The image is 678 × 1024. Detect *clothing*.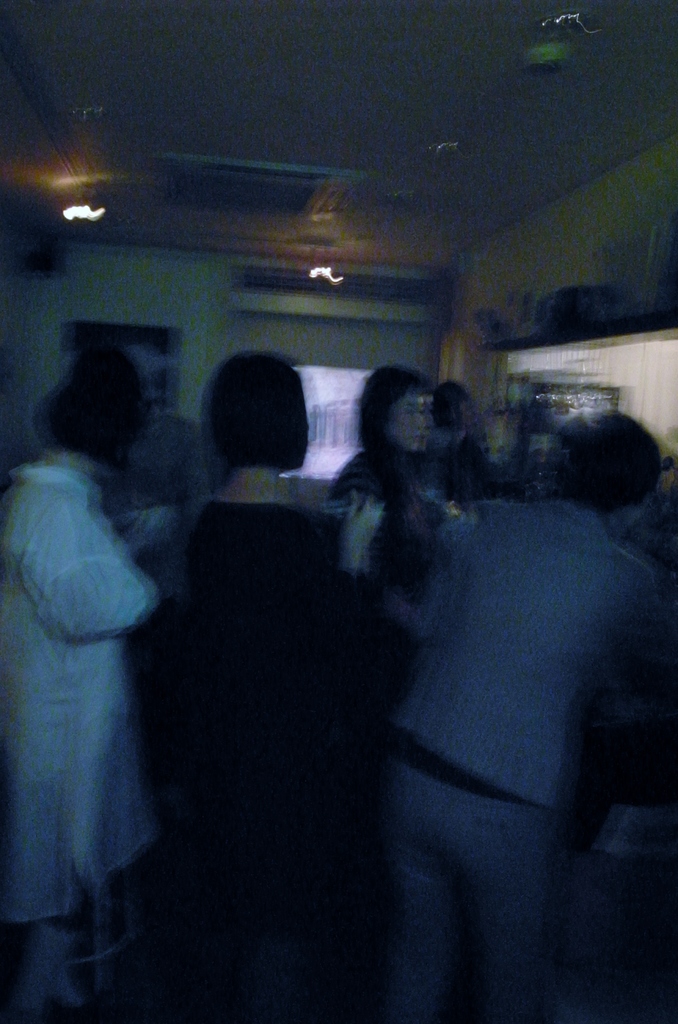
Detection: detection(106, 409, 214, 514).
